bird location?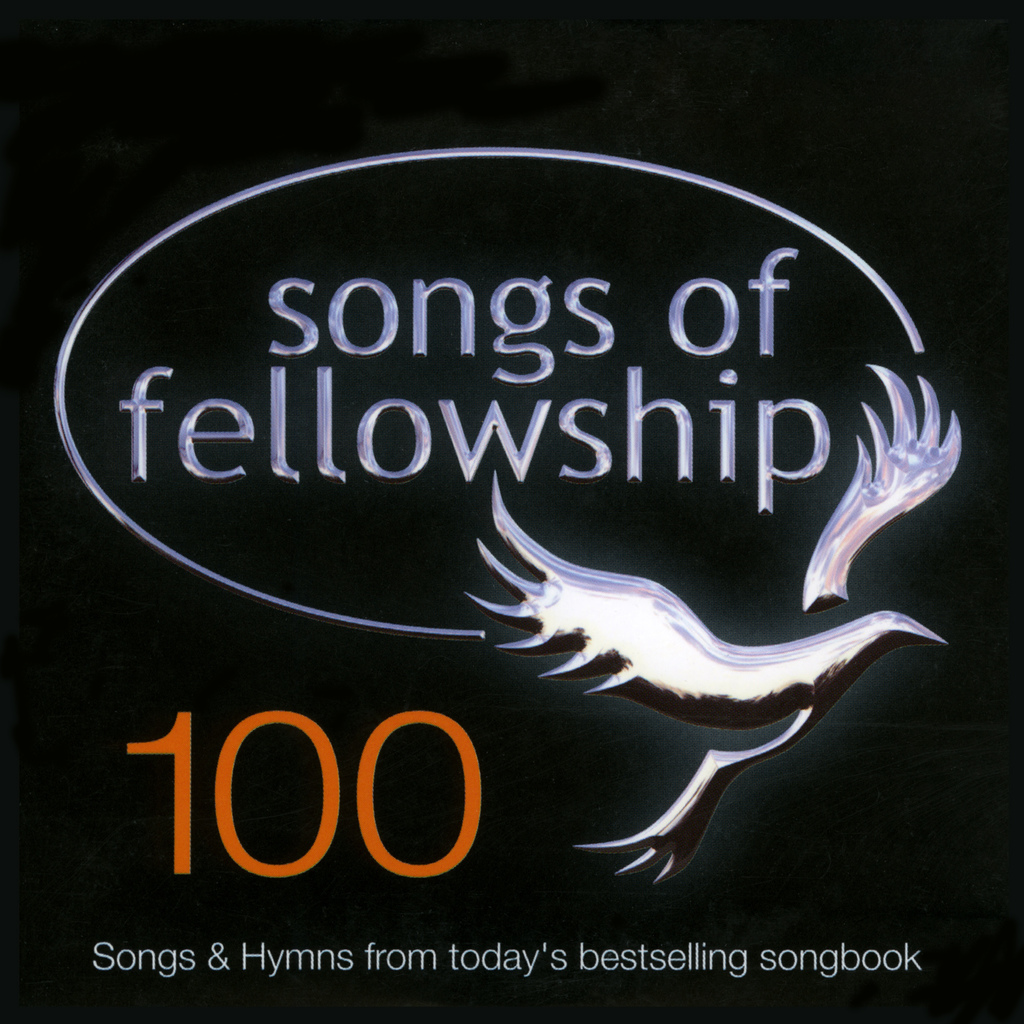
BBox(460, 360, 963, 885)
